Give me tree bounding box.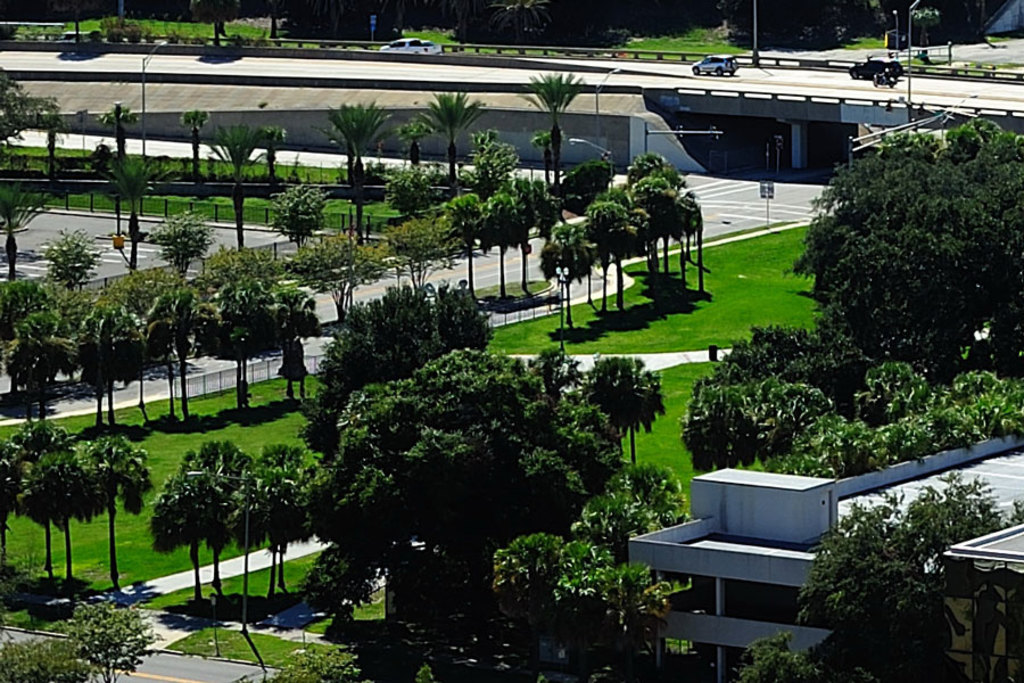
[386,156,441,221].
